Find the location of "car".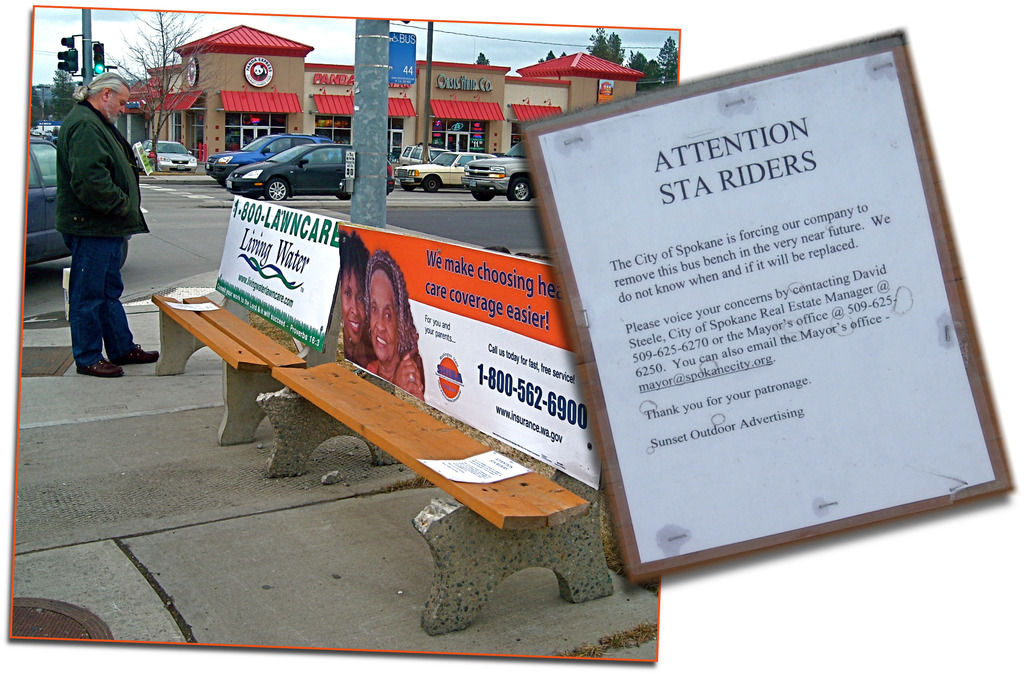
Location: <box>224,143,397,202</box>.
